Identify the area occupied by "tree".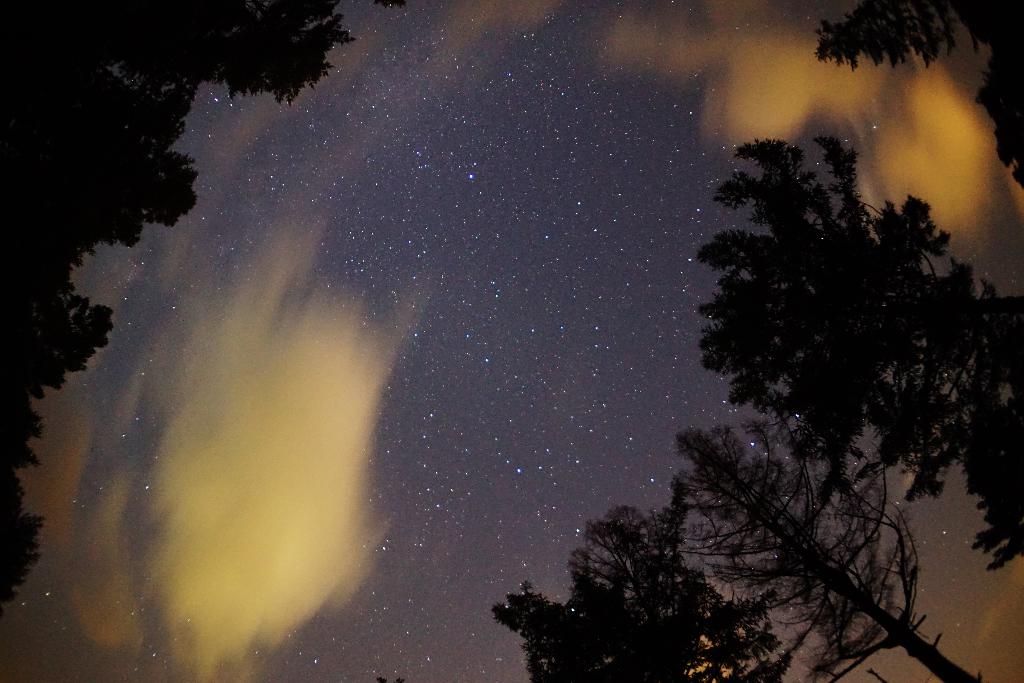
Area: detection(492, 501, 794, 682).
